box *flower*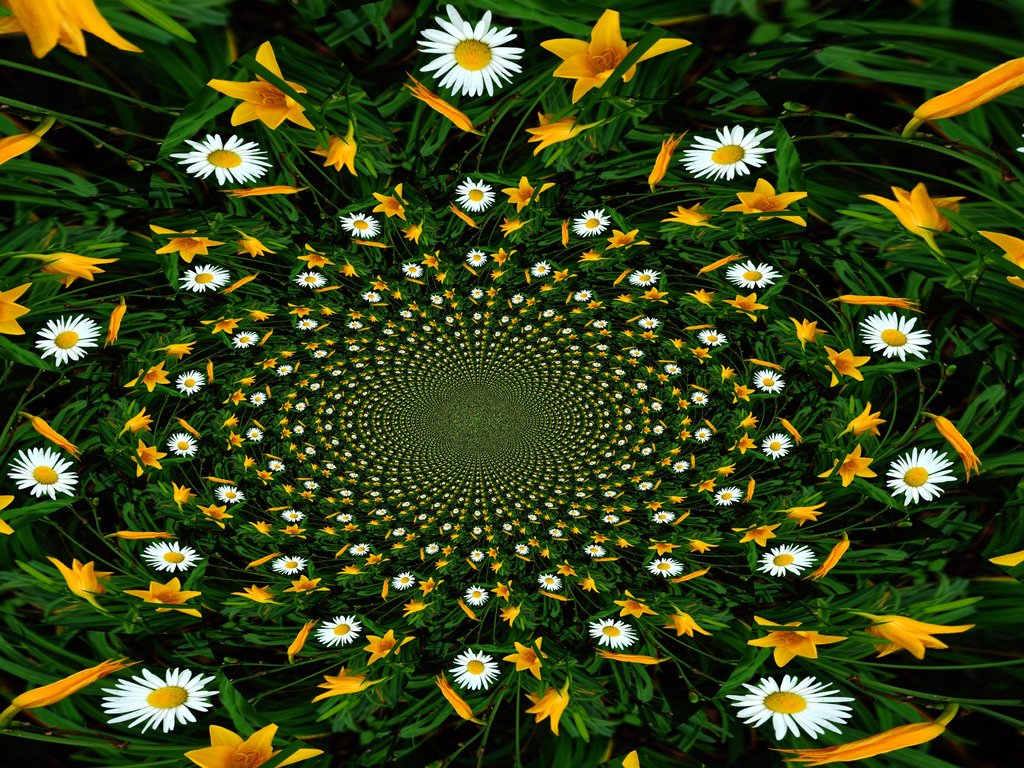
<box>620,506,631,512</box>
